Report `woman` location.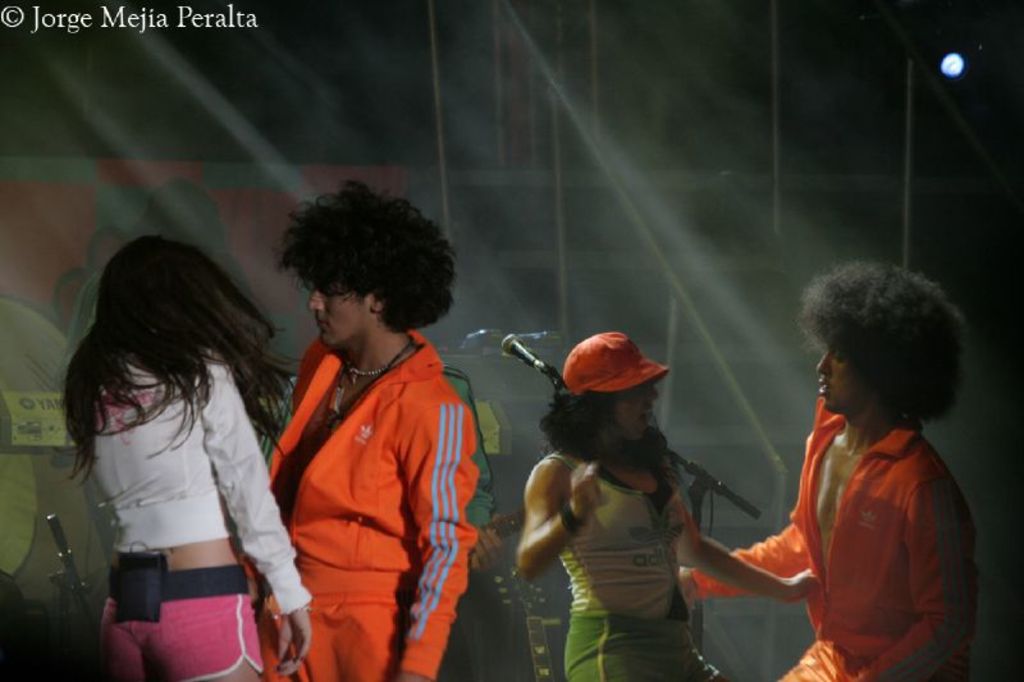
Report: crop(677, 251, 996, 681).
